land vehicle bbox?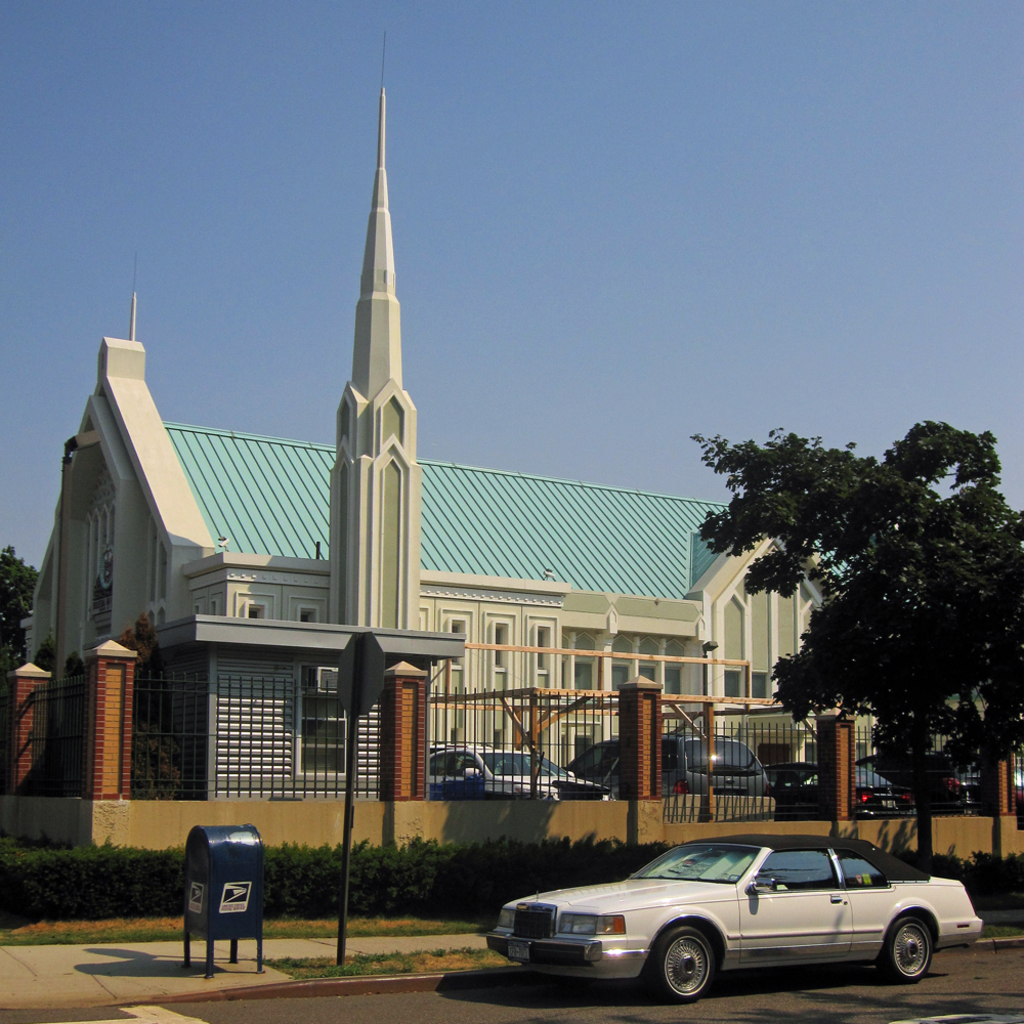
(left=424, top=740, right=614, bottom=801)
